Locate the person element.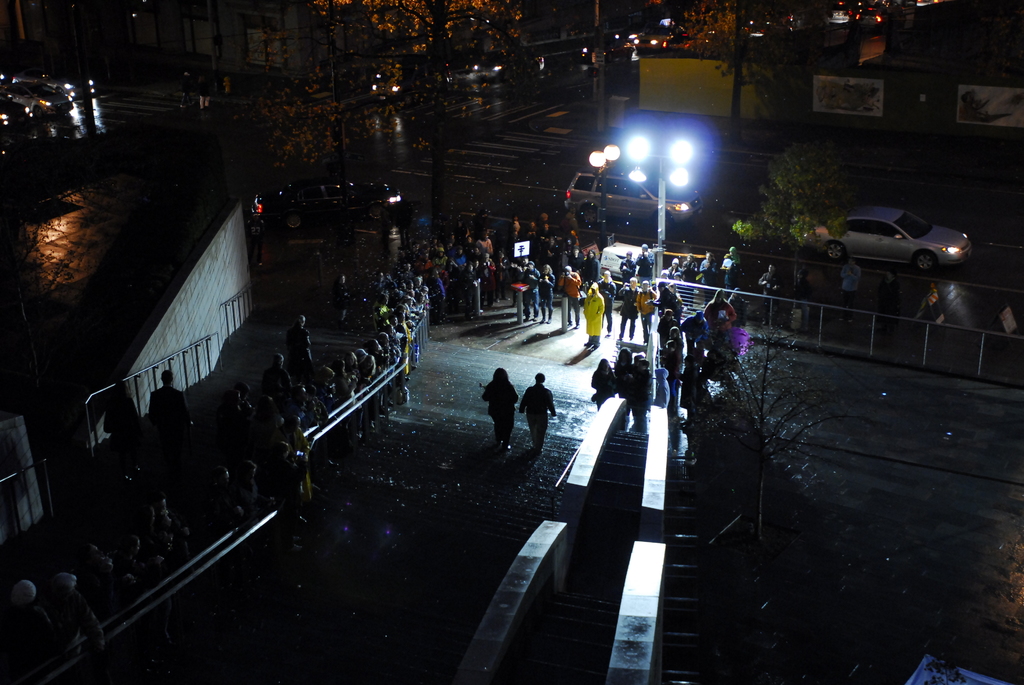
Element bbox: (876,271,896,315).
